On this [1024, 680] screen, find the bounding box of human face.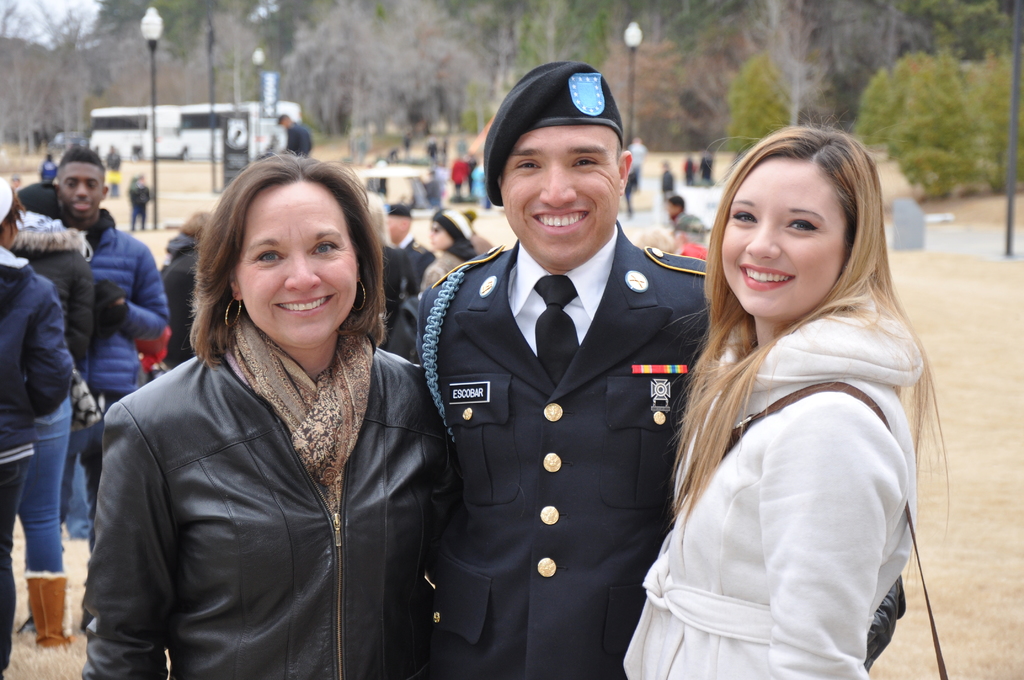
Bounding box: [721,160,844,323].
